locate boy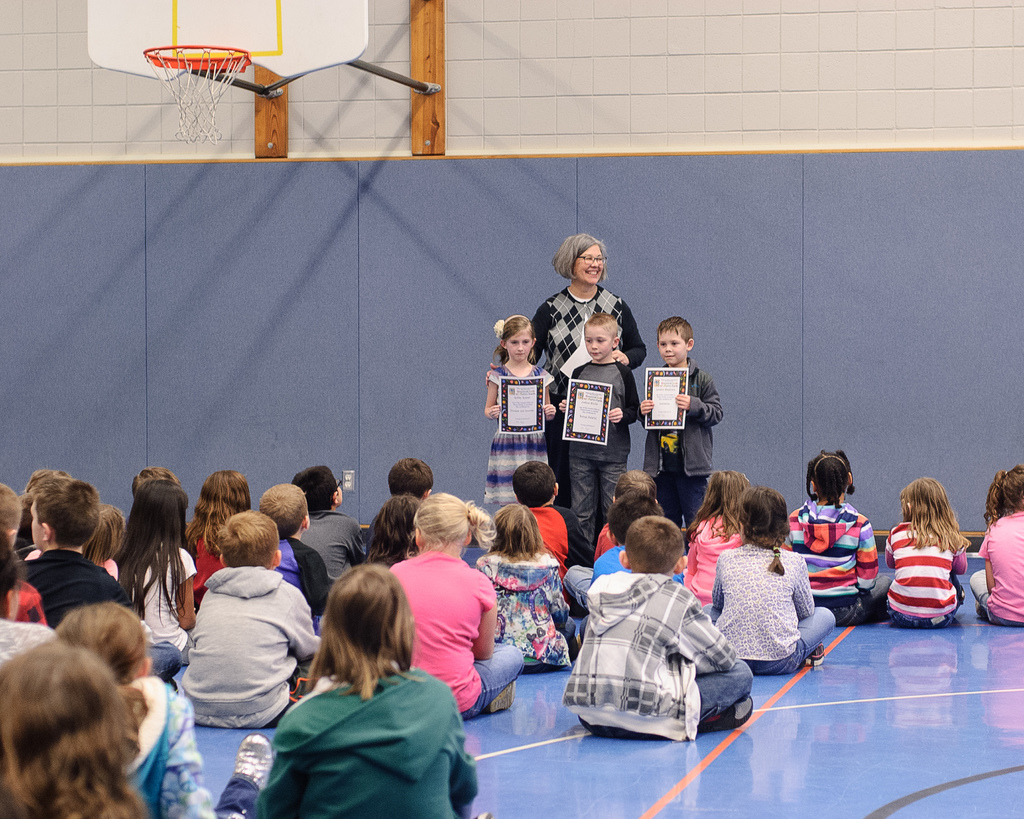
l=191, t=509, r=324, b=735
